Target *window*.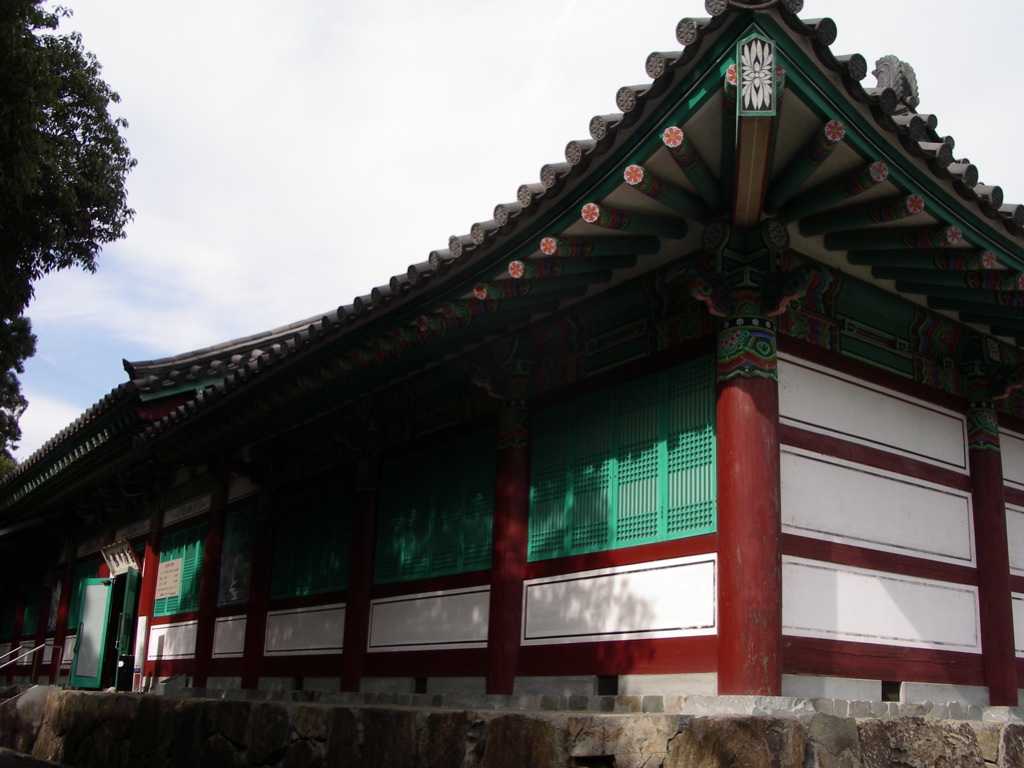
Target region: 149,531,200,620.
